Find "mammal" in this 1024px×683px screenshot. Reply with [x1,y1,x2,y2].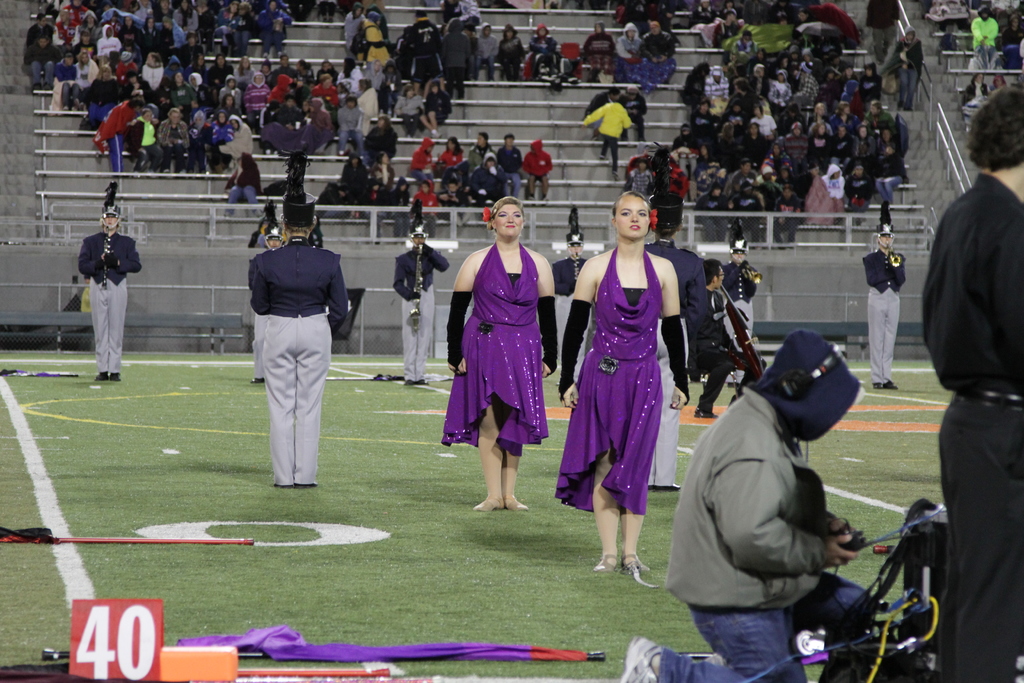
[394,81,429,137].
